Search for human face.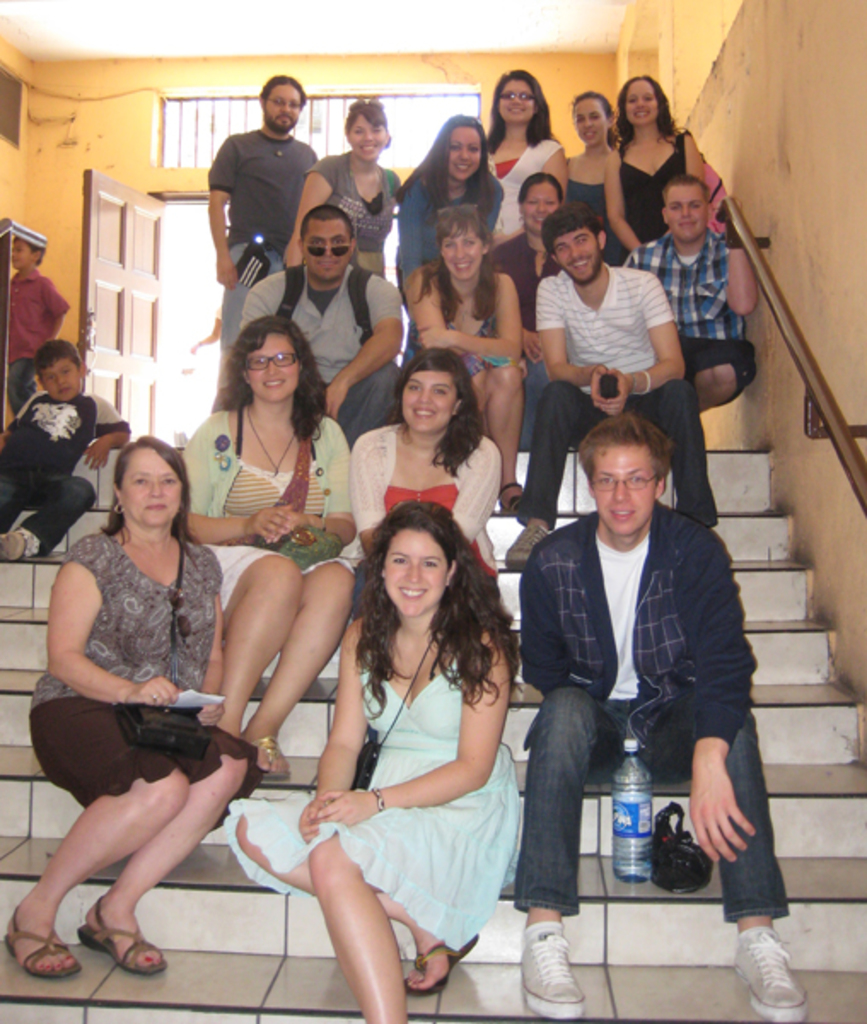
Found at Rect(439, 224, 481, 280).
